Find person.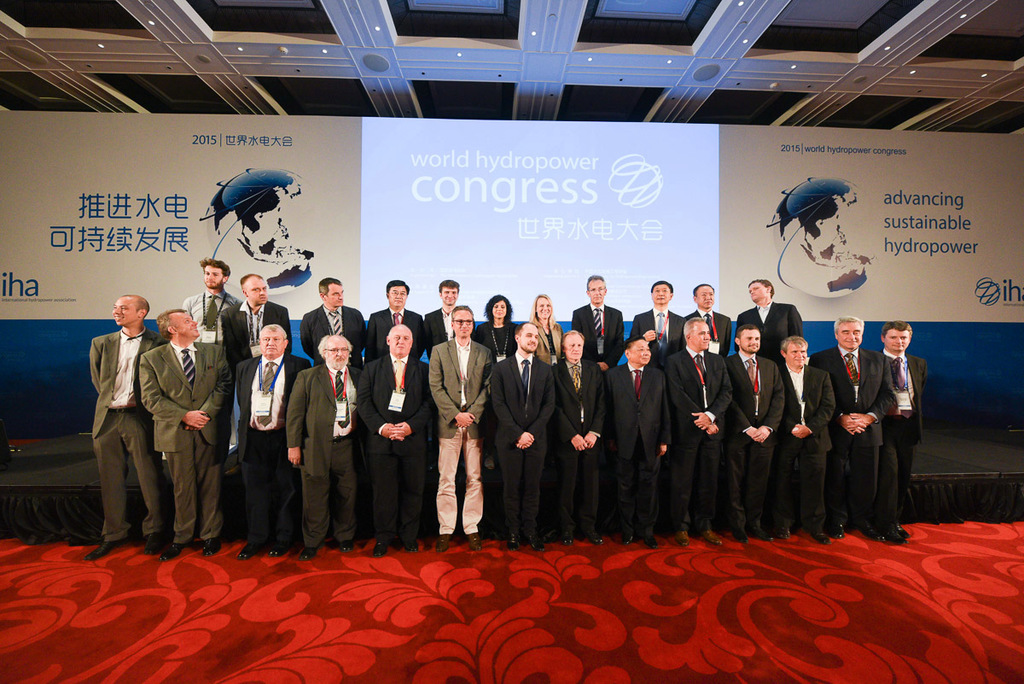
Rect(528, 295, 567, 365).
